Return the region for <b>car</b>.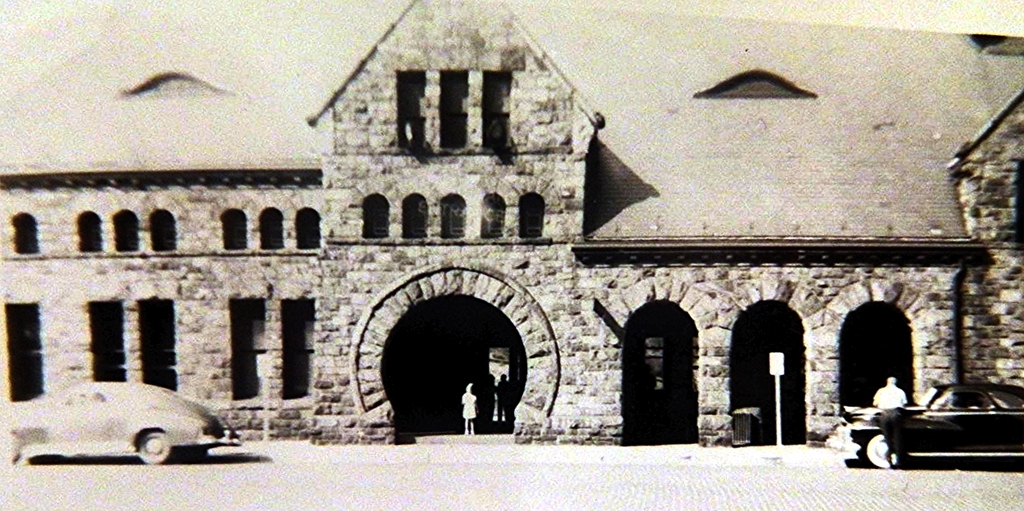
{"left": 833, "top": 374, "right": 1023, "bottom": 467}.
